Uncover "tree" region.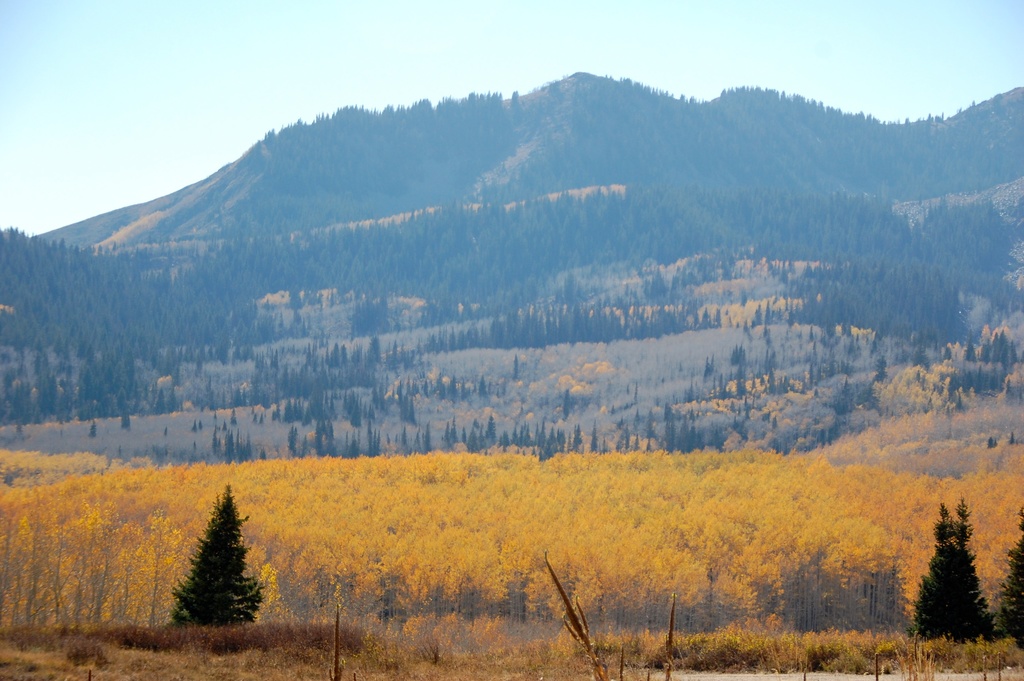
Uncovered: left=731, top=340, right=745, bottom=365.
